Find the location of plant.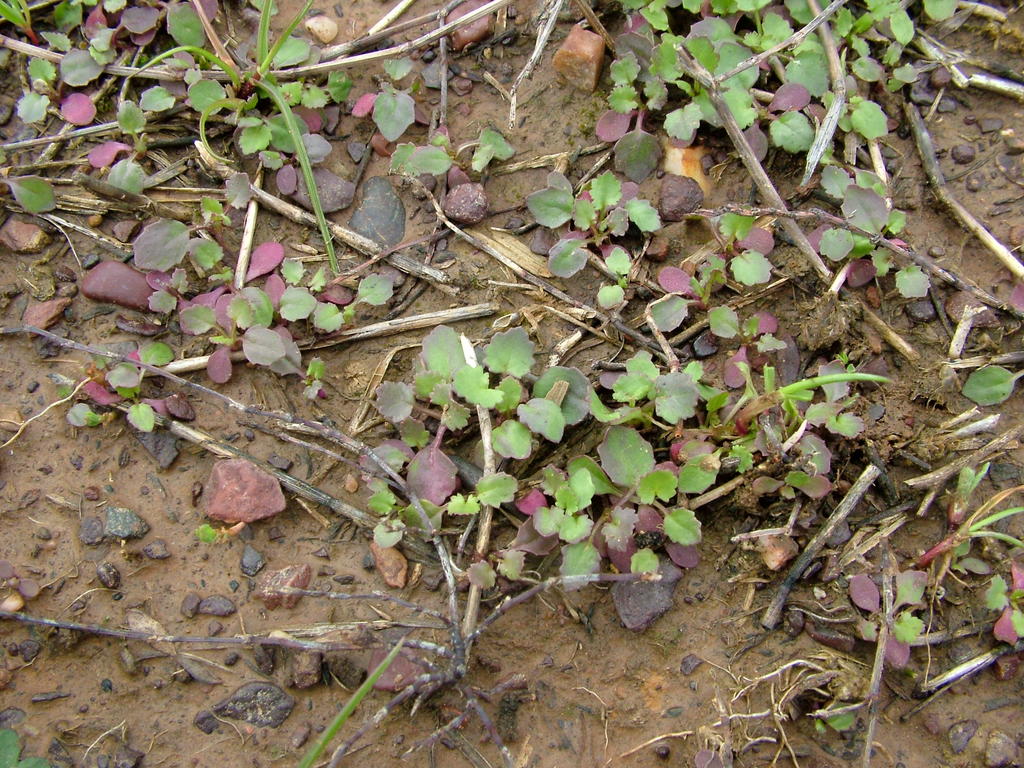
Location: left=106, top=352, right=169, bottom=435.
